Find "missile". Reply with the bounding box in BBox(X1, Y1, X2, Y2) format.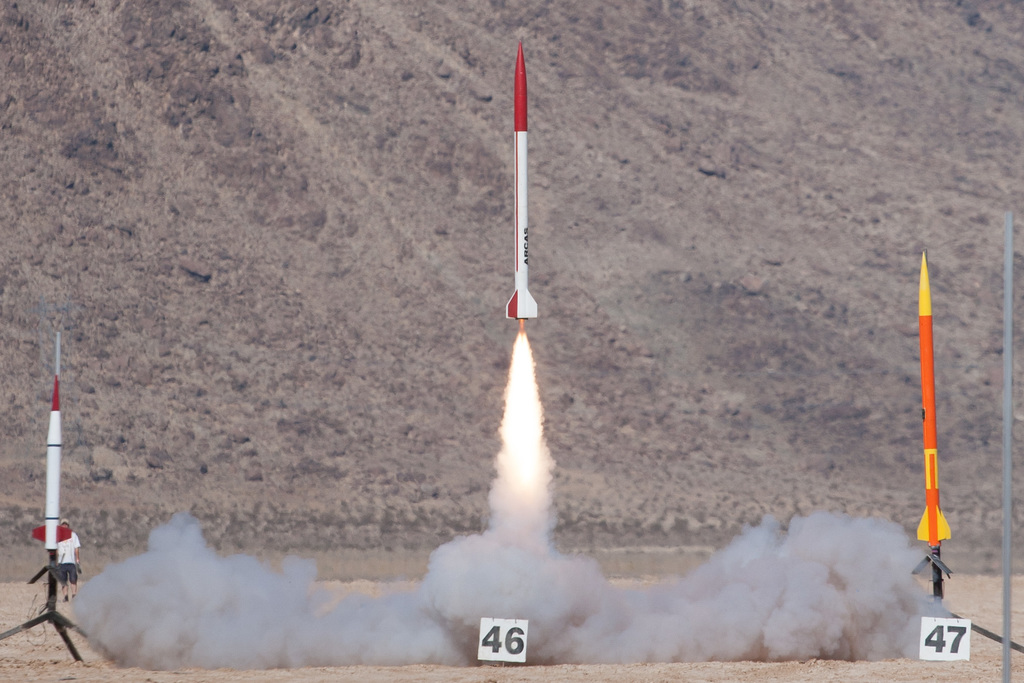
BBox(31, 324, 75, 558).
